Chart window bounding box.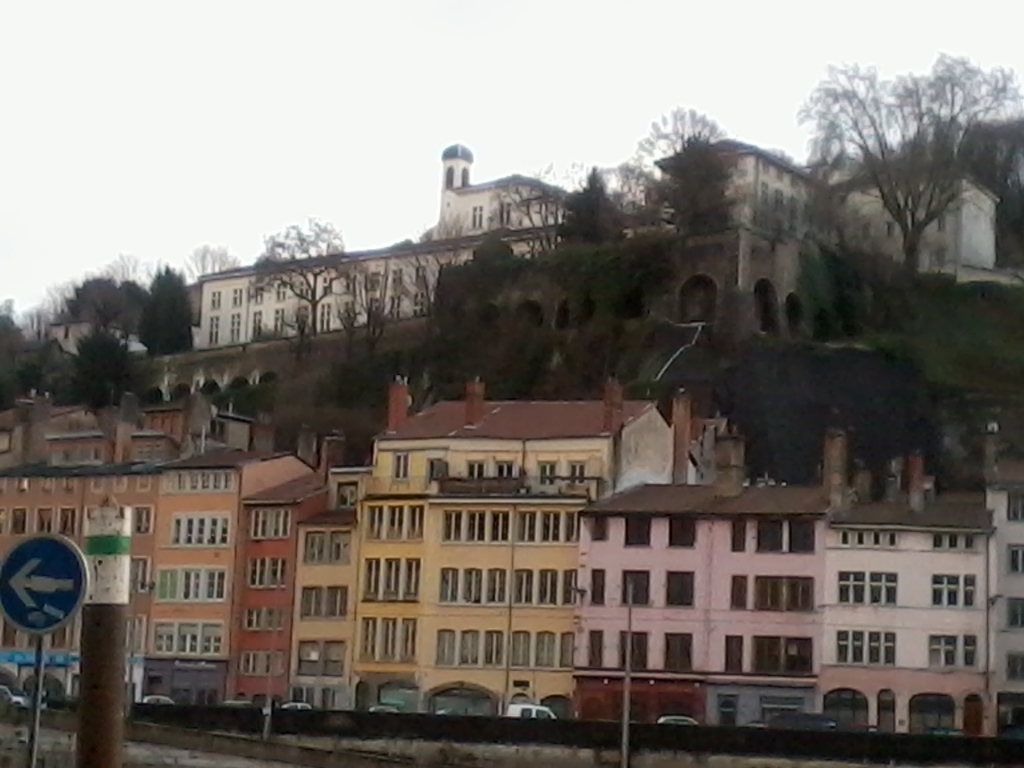
Charted: locate(588, 566, 604, 605).
